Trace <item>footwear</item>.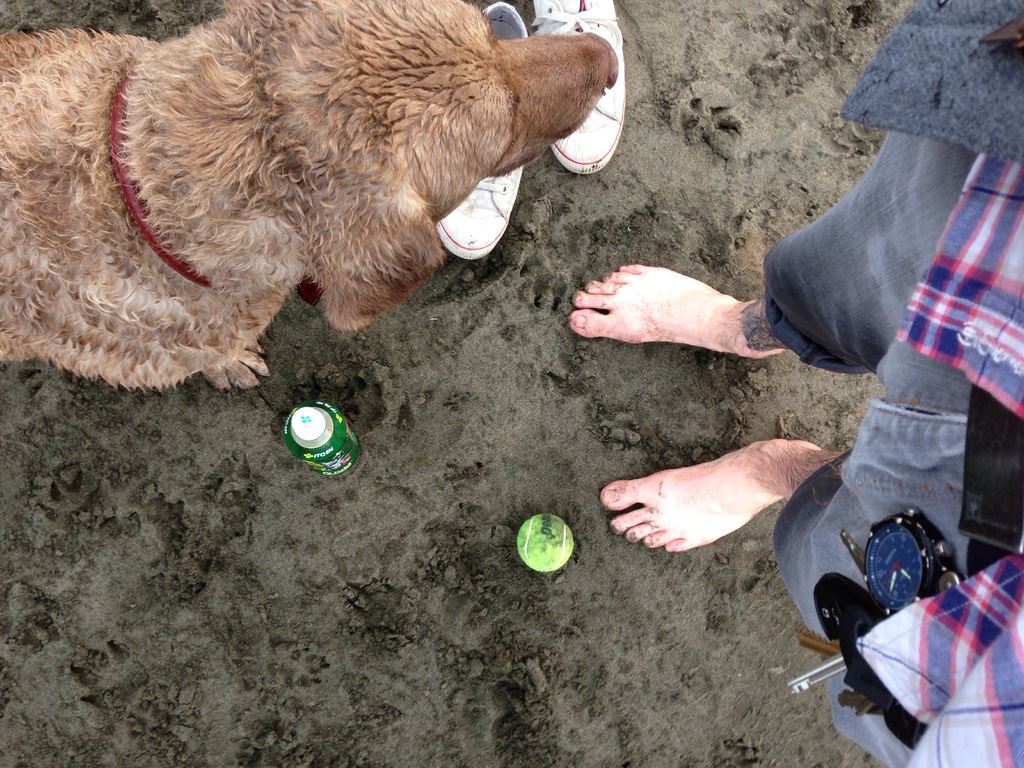
Traced to 435,0,531,262.
